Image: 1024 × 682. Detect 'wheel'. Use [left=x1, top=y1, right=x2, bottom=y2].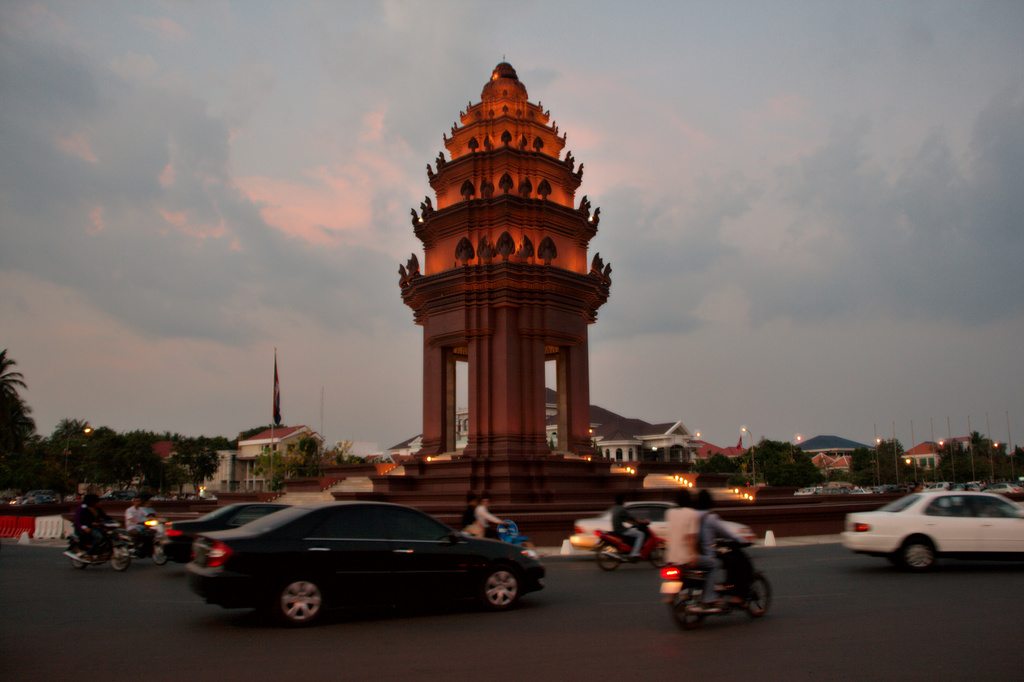
[left=147, top=542, right=175, bottom=574].
